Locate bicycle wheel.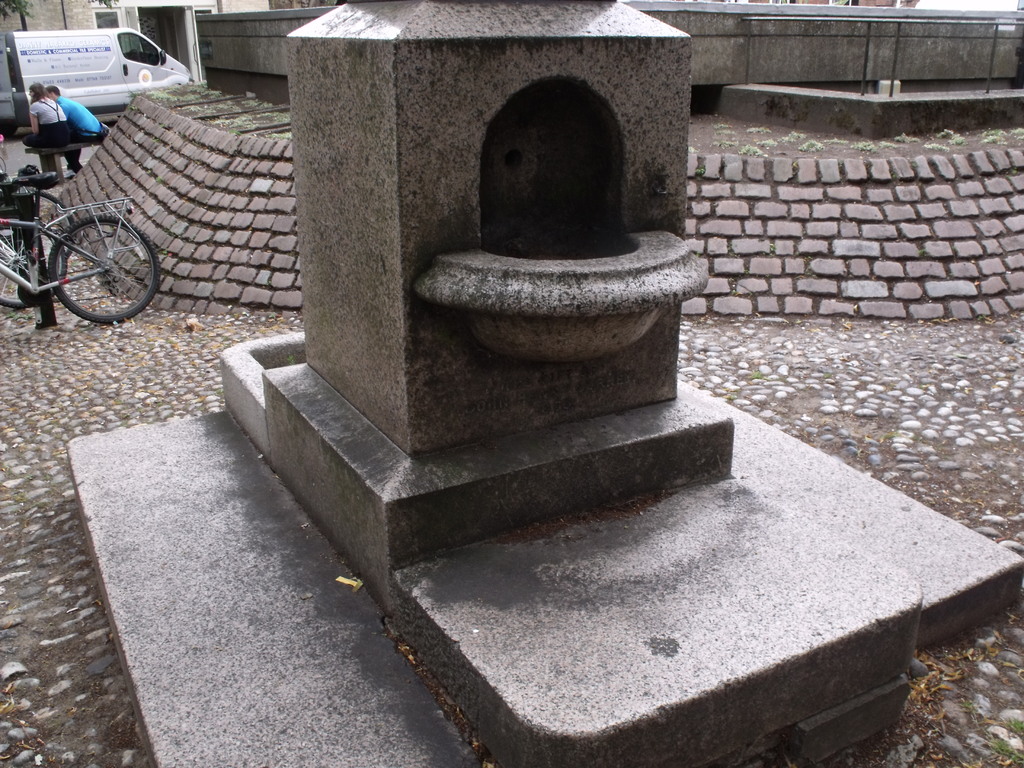
Bounding box: x1=0 y1=218 x2=68 y2=309.
